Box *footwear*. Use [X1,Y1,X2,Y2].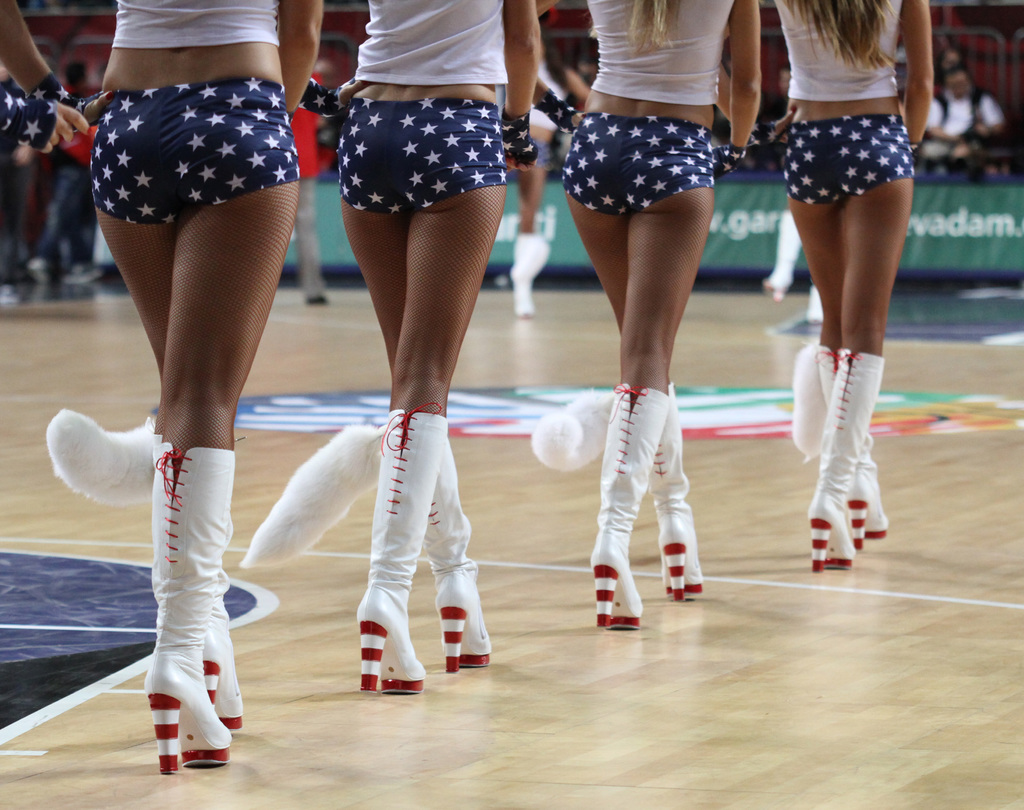
[802,349,887,575].
